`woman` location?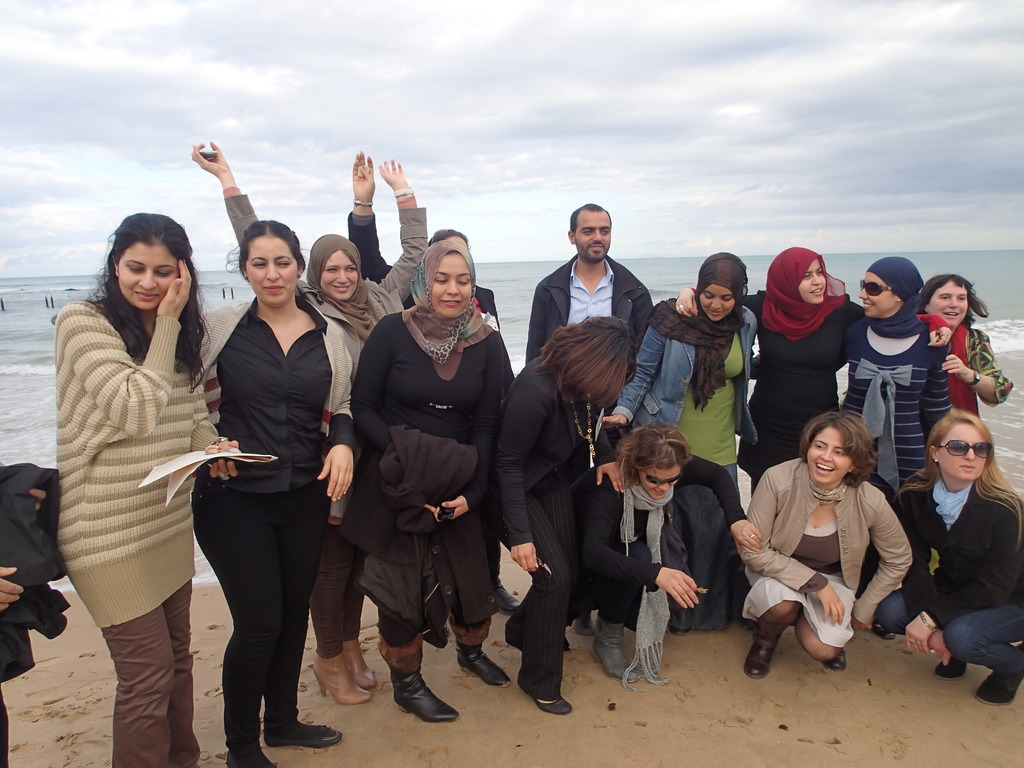
bbox=[31, 199, 252, 767]
